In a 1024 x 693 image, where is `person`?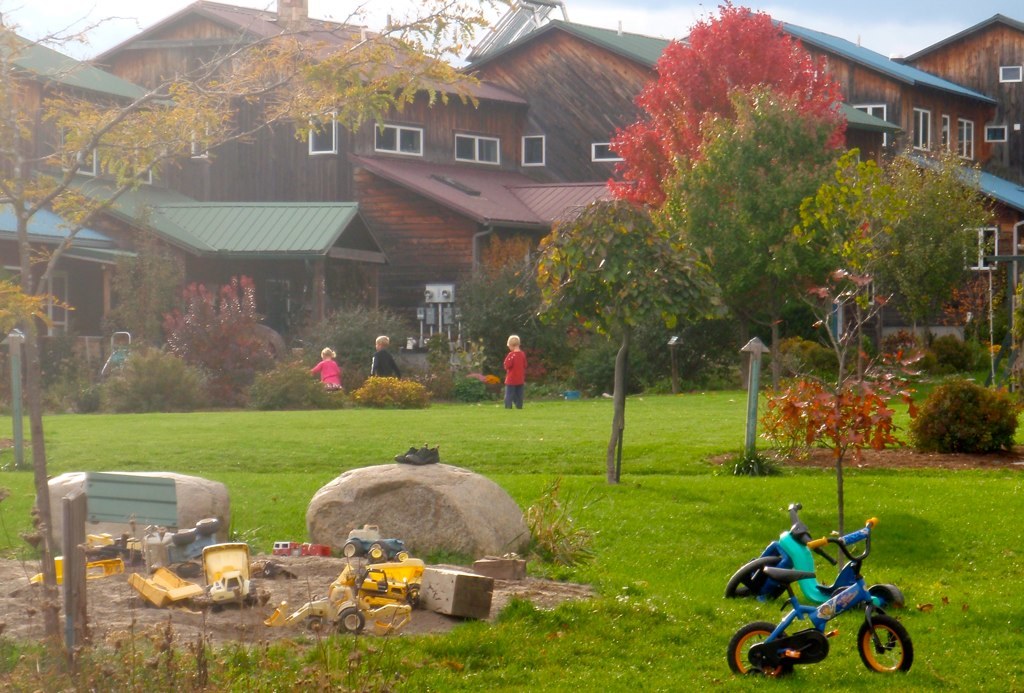
locate(506, 332, 526, 405).
